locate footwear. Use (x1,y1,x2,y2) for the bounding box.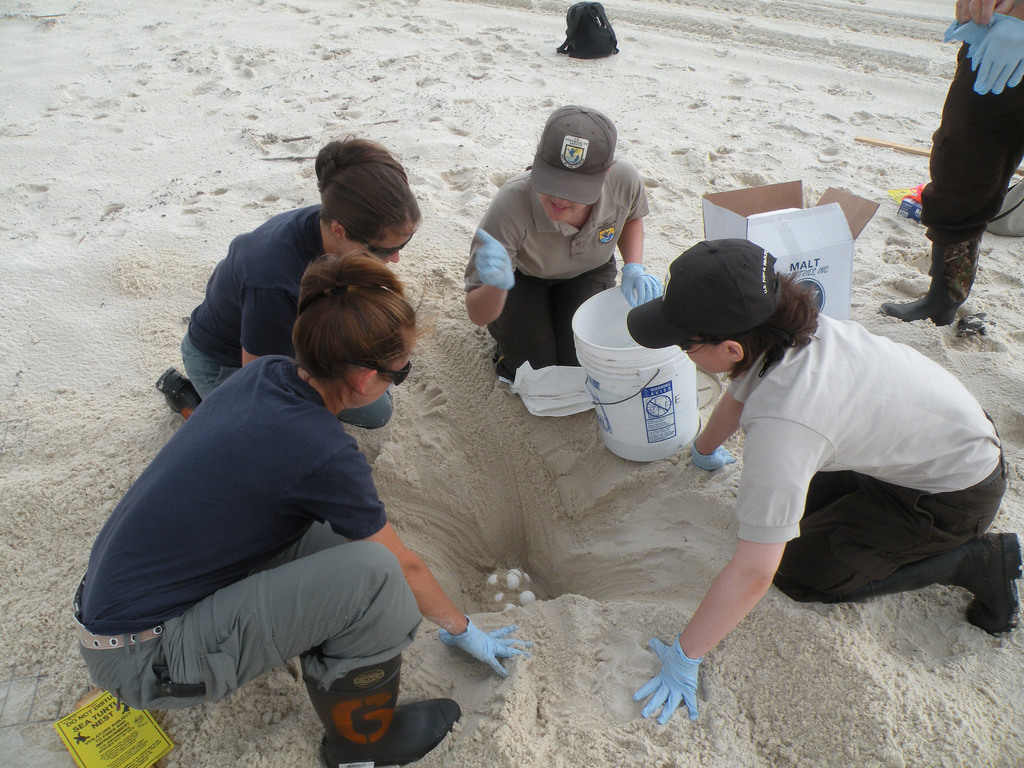
(300,656,461,767).
